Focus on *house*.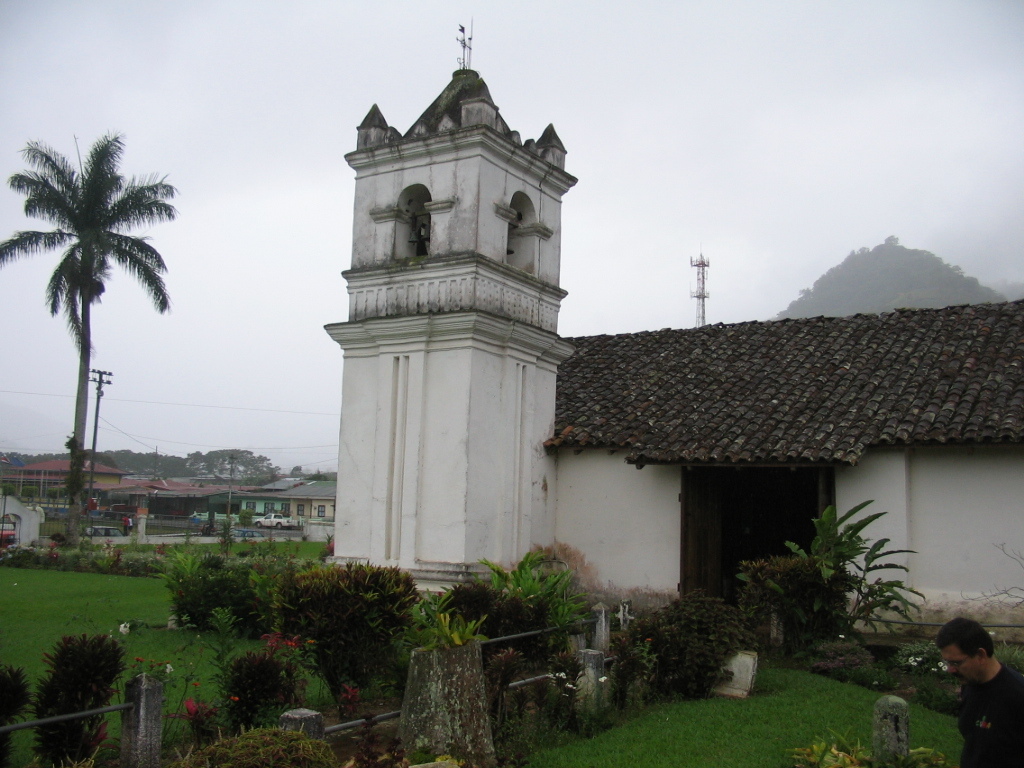
Focused at {"left": 284, "top": 478, "right": 333, "bottom": 525}.
